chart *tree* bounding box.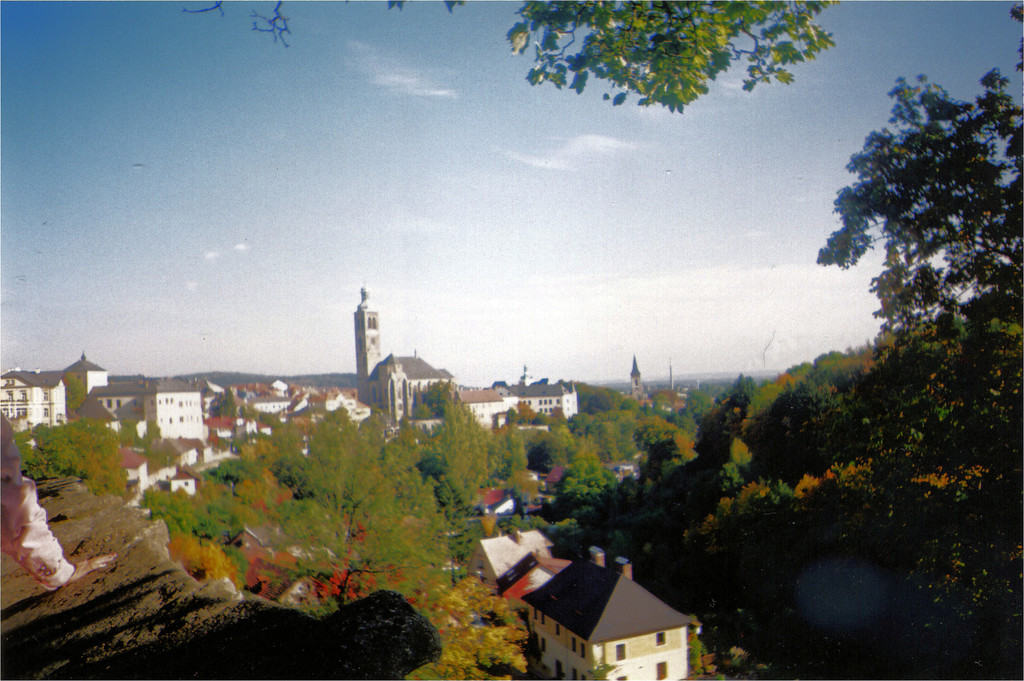
Charted: bbox=[598, 480, 648, 560].
